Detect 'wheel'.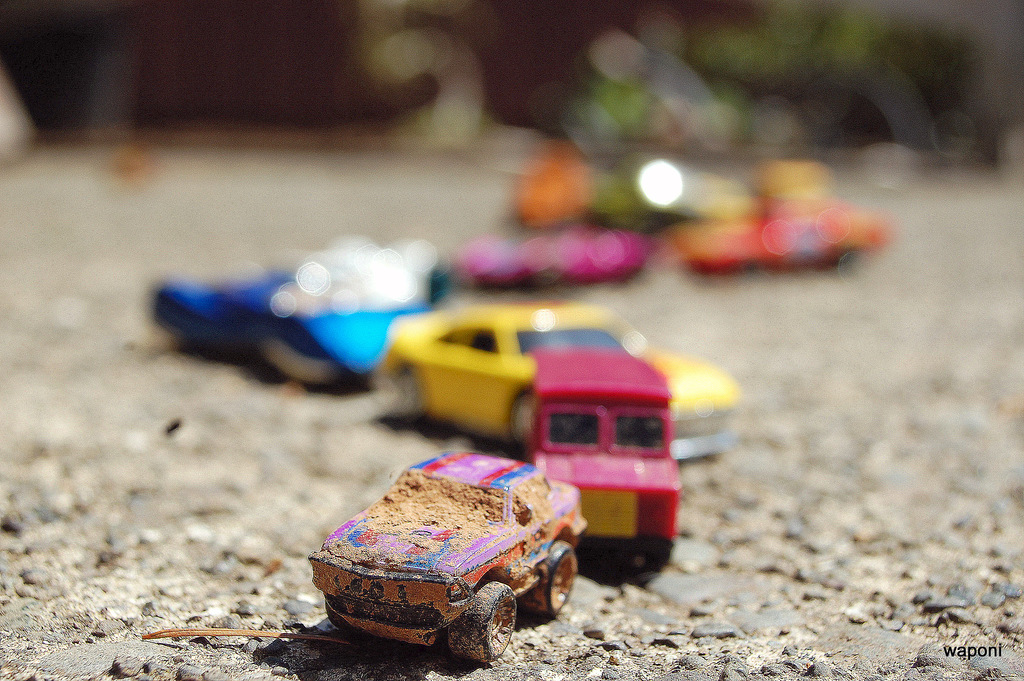
Detected at x1=450, y1=578, x2=518, y2=659.
